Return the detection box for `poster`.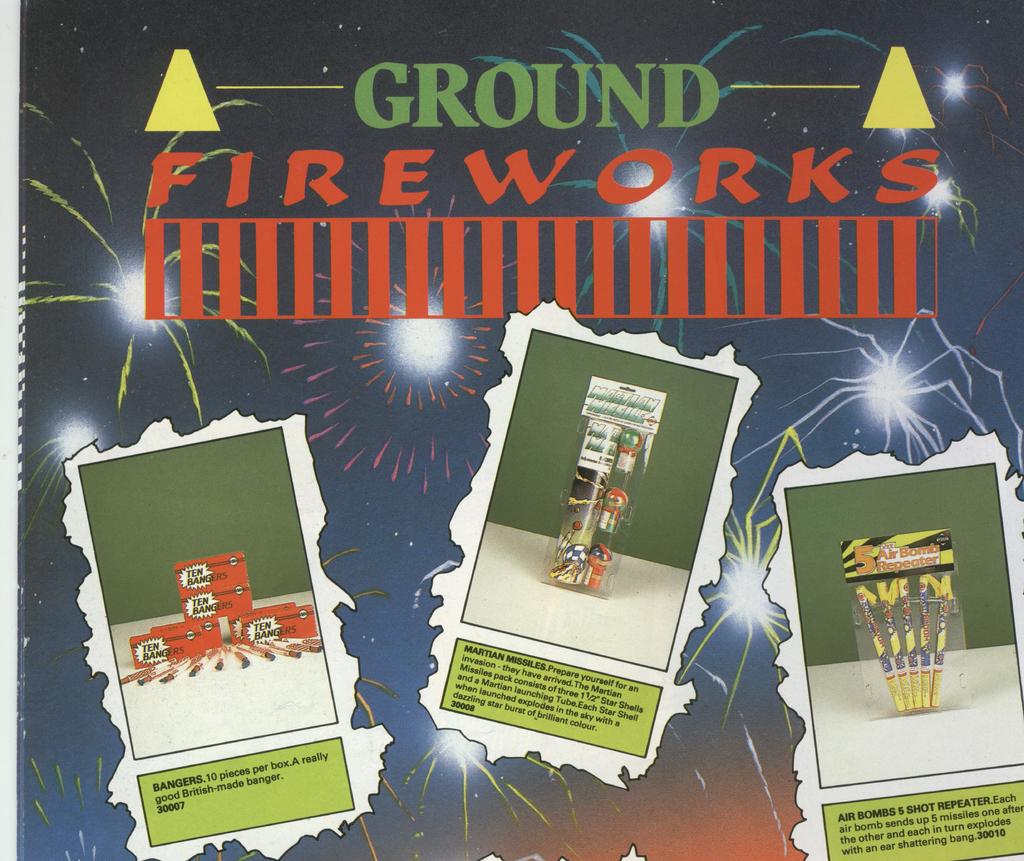
[0,0,1023,860].
